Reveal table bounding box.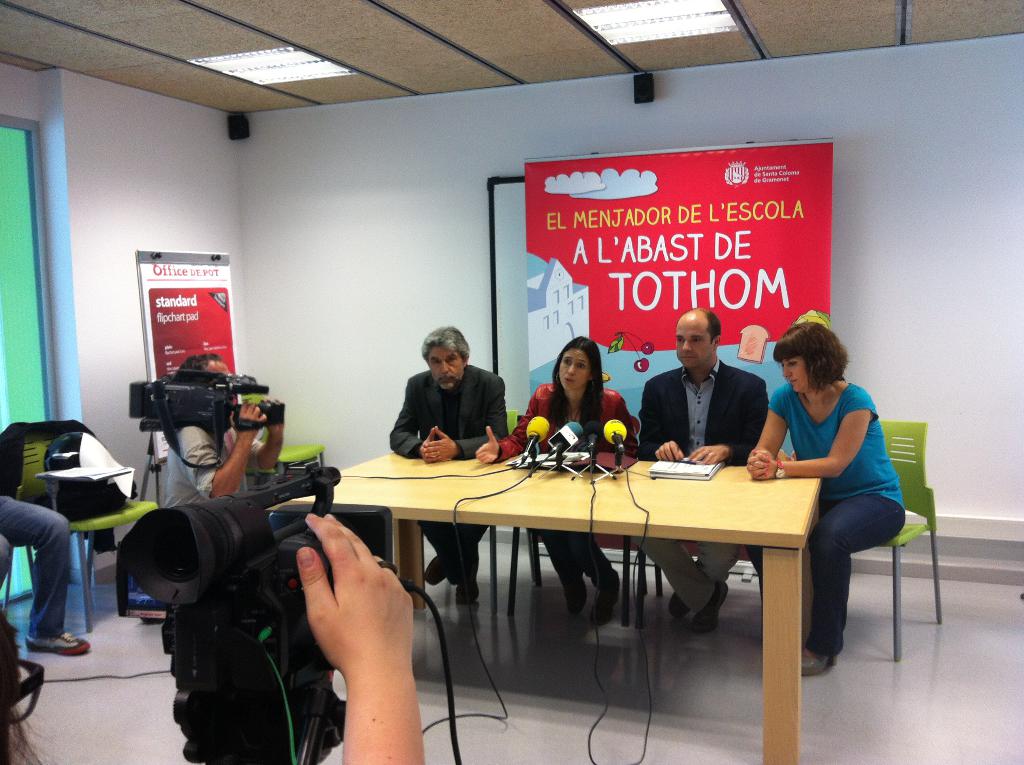
Revealed: bbox=(321, 438, 868, 721).
